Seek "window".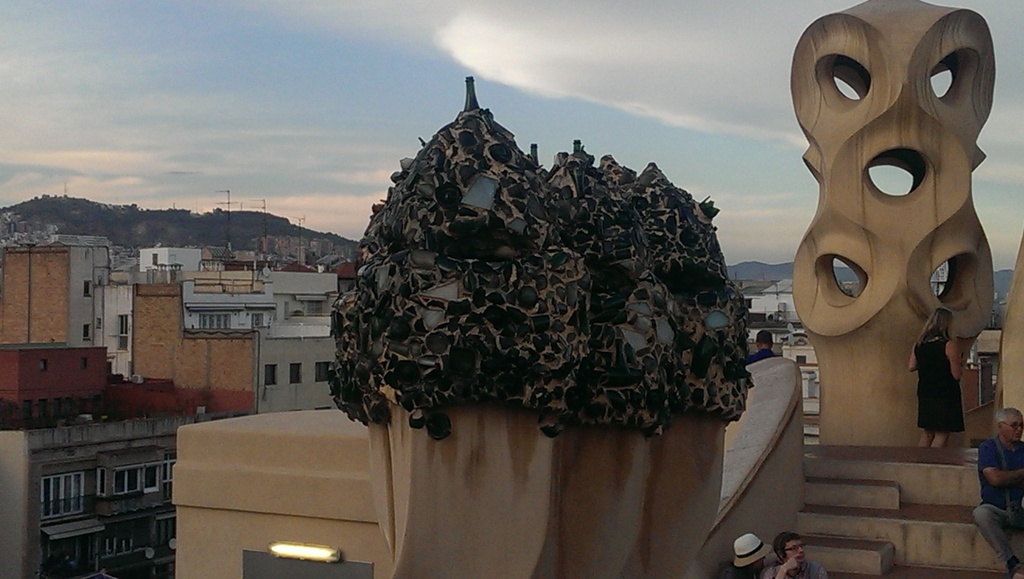
[263, 363, 280, 392].
